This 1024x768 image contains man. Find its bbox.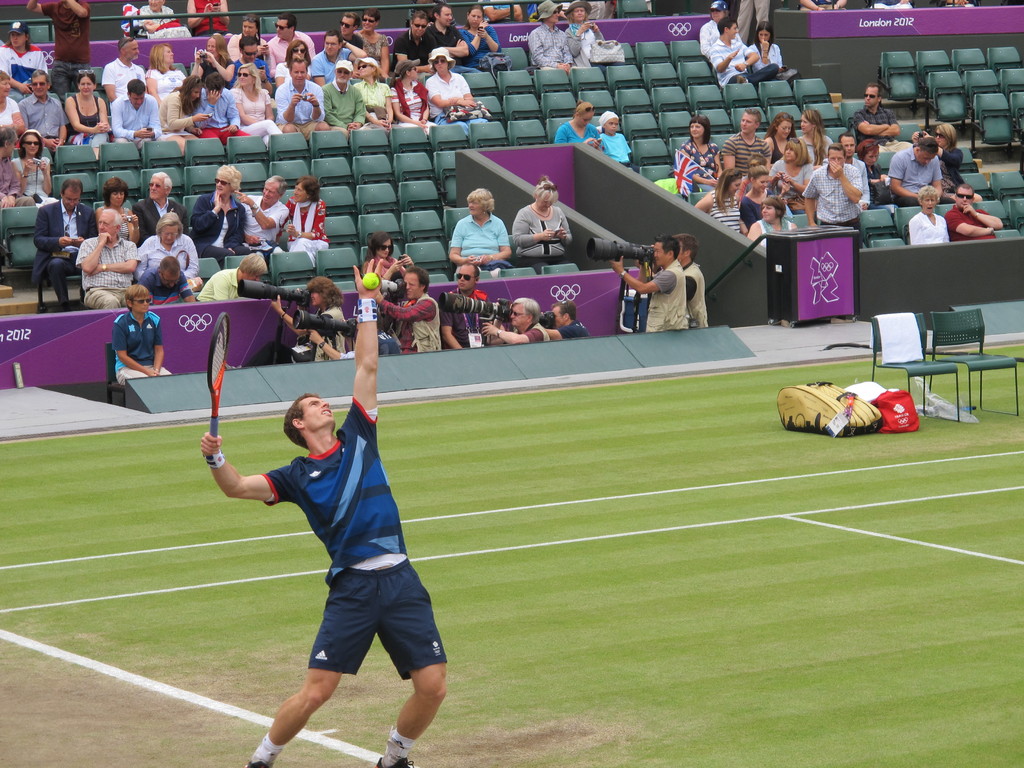
950/179/1006/242.
